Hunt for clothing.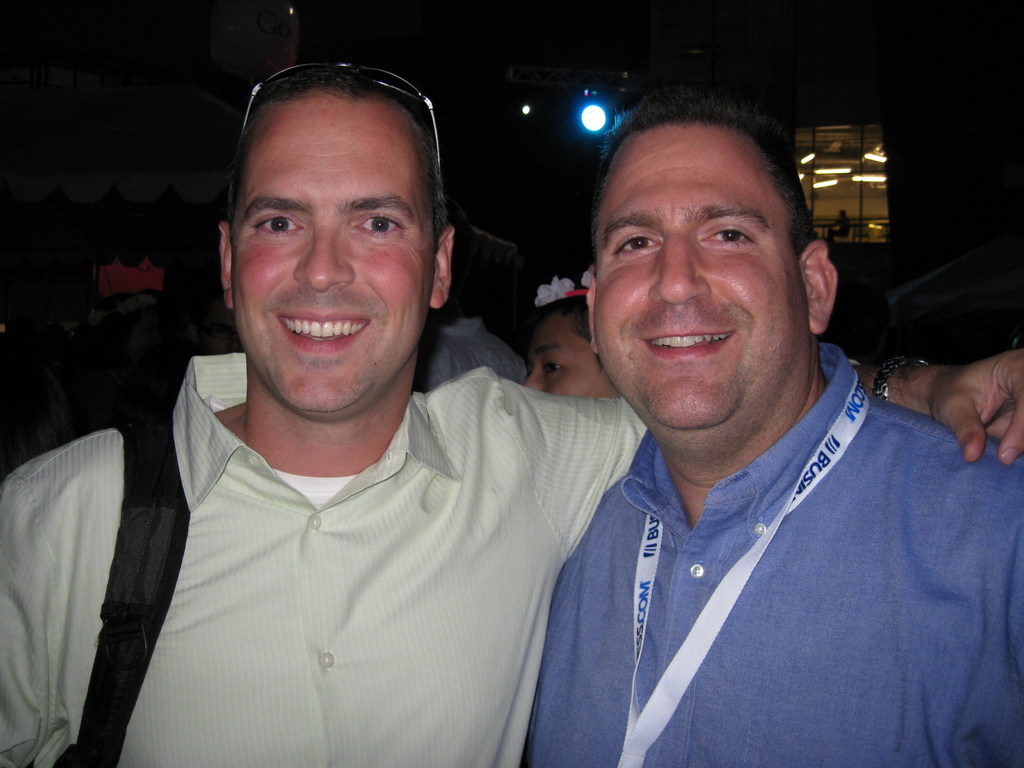
Hunted down at 9,282,154,468.
